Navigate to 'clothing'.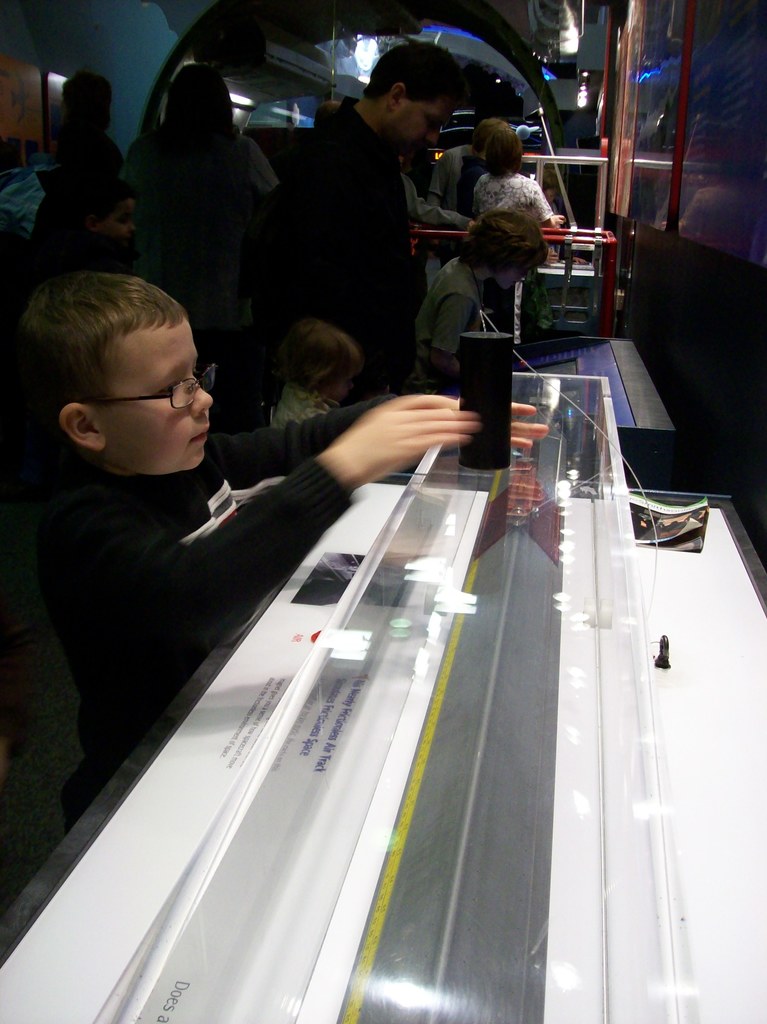
Navigation target: BBox(414, 257, 485, 379).
